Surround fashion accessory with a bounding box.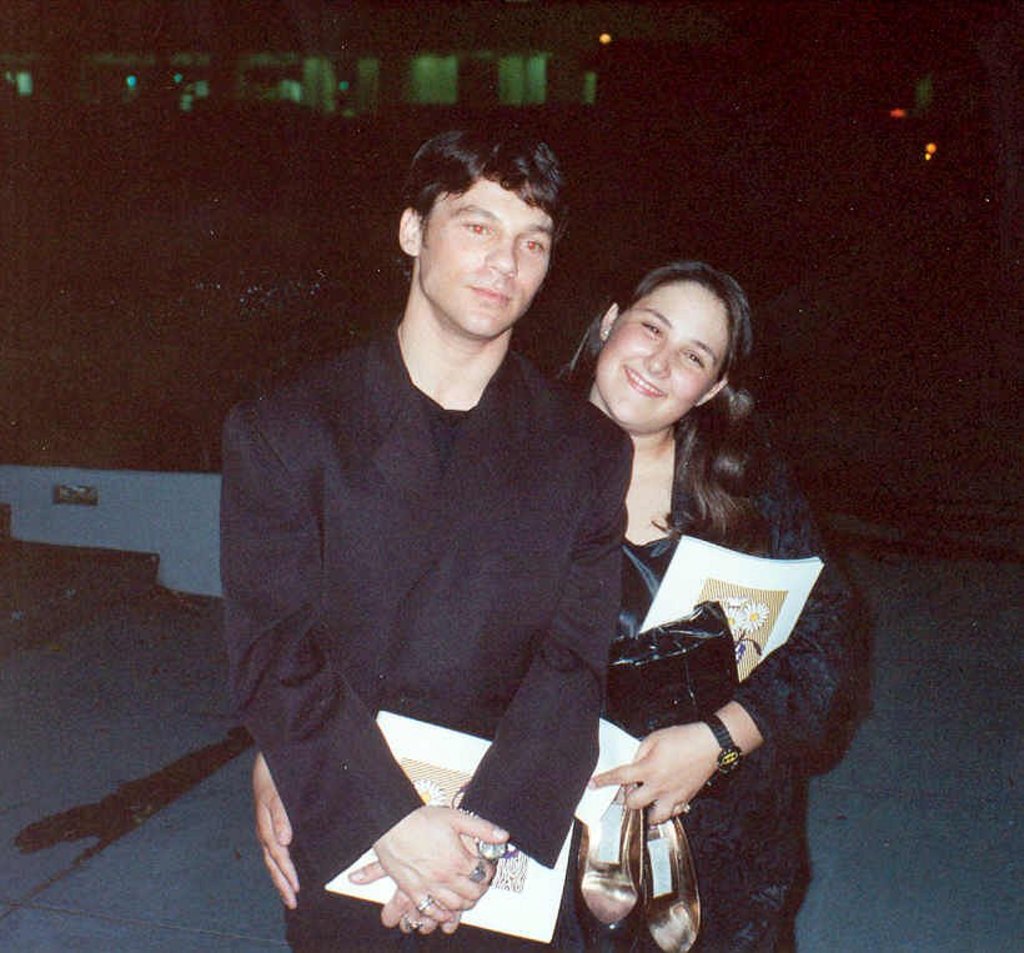
rect(416, 891, 437, 917).
